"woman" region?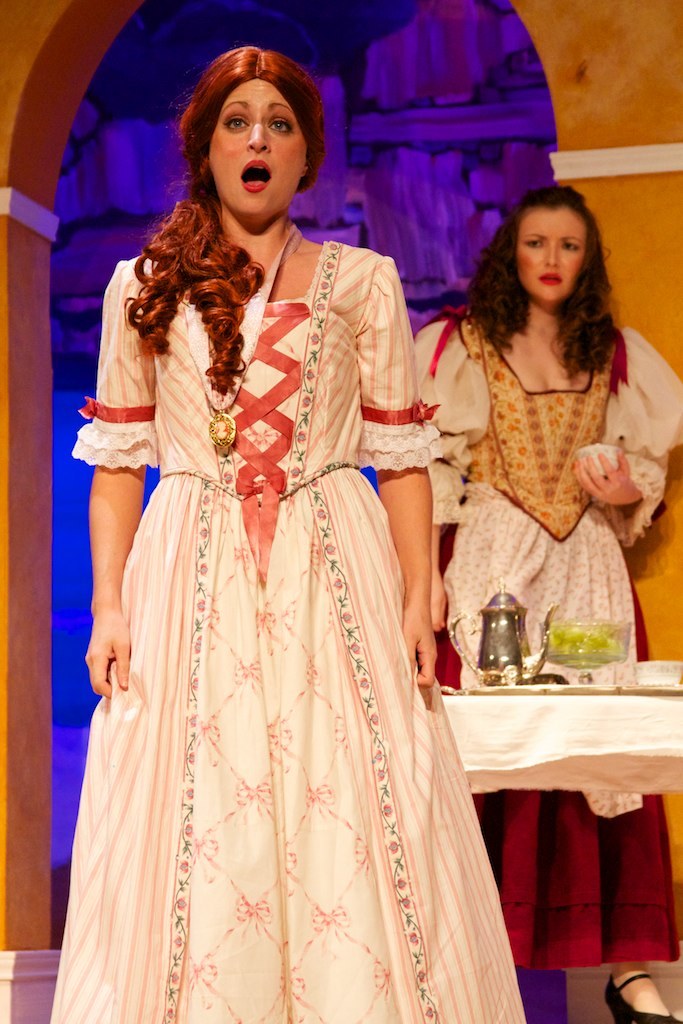
<box>63,51,486,992</box>
